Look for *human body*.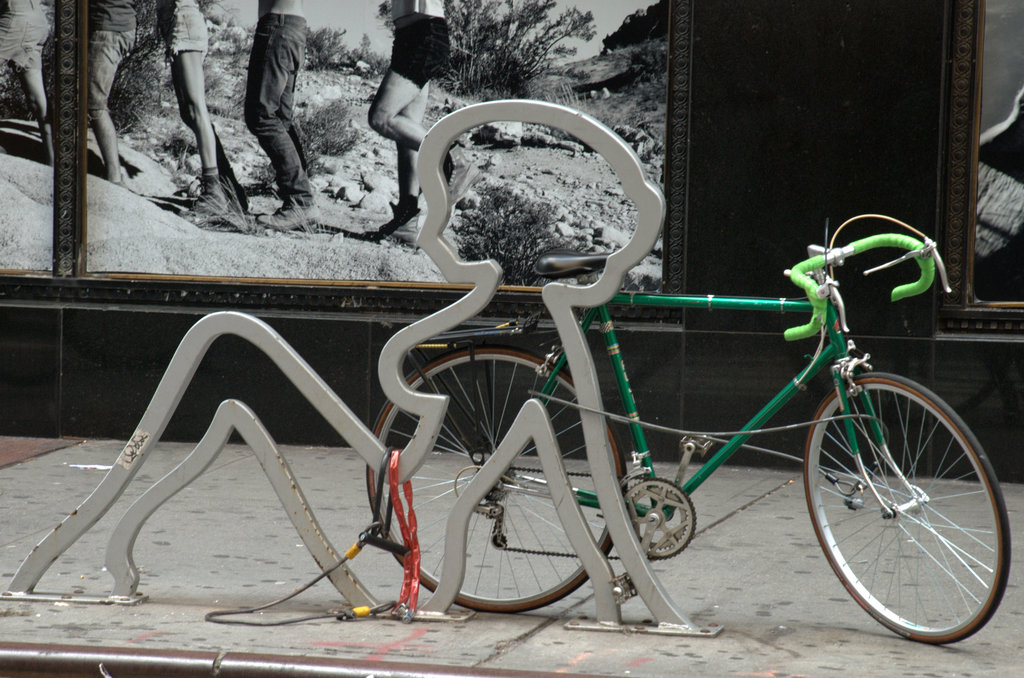
Found: [136,0,223,202].
